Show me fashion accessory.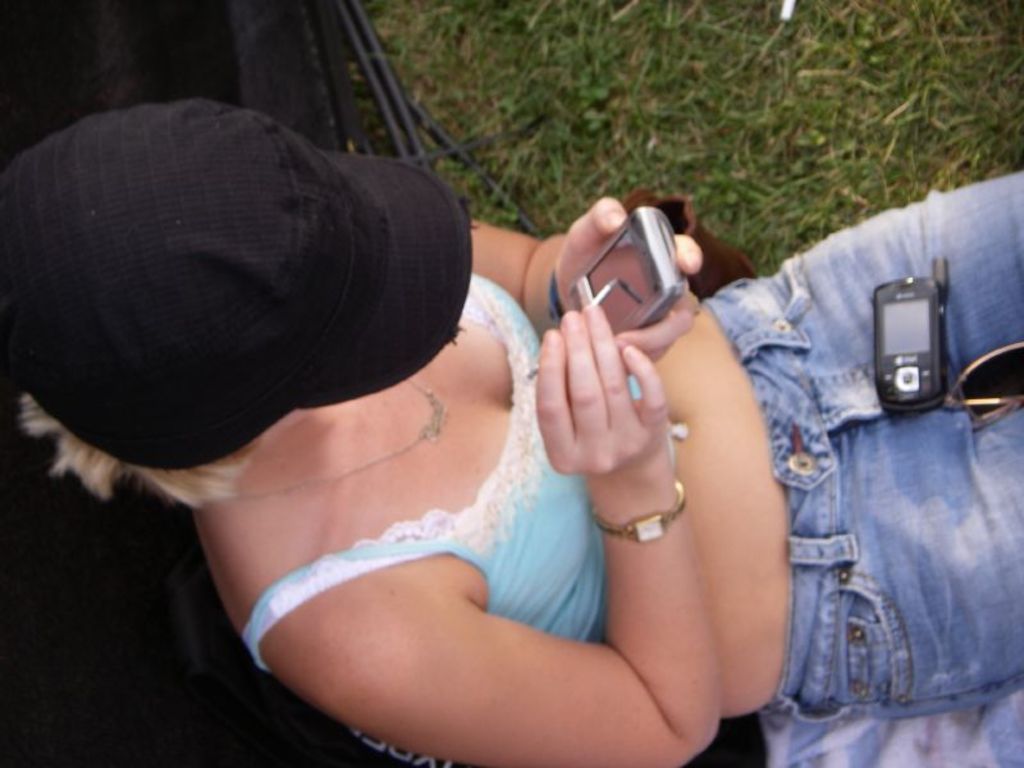
fashion accessory is here: BBox(945, 340, 1023, 440).
